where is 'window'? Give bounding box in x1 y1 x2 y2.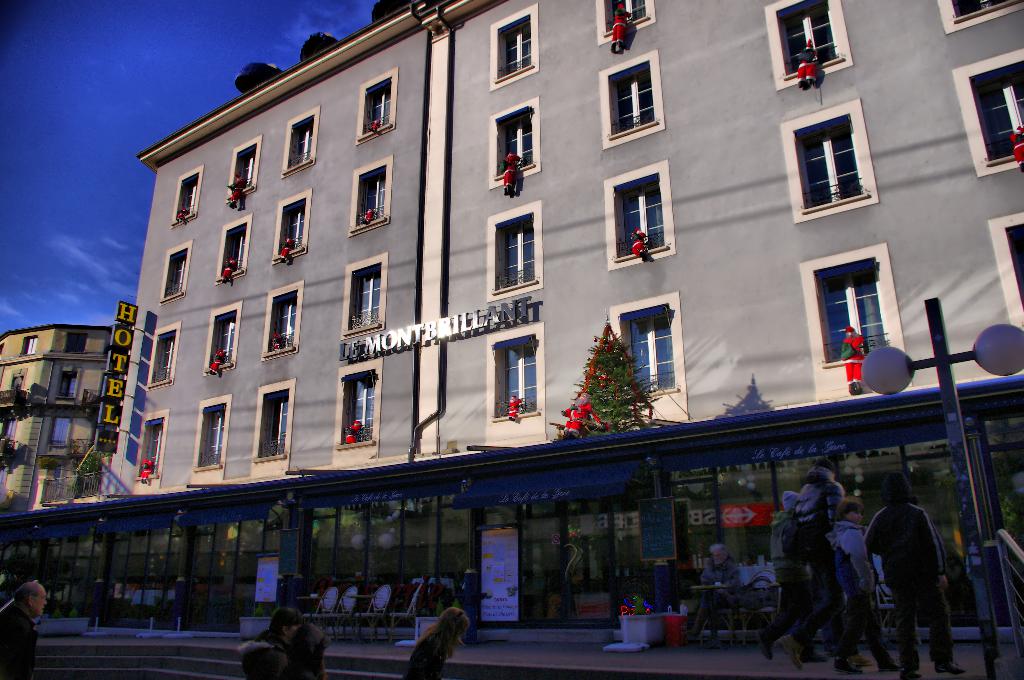
58 369 81 399.
